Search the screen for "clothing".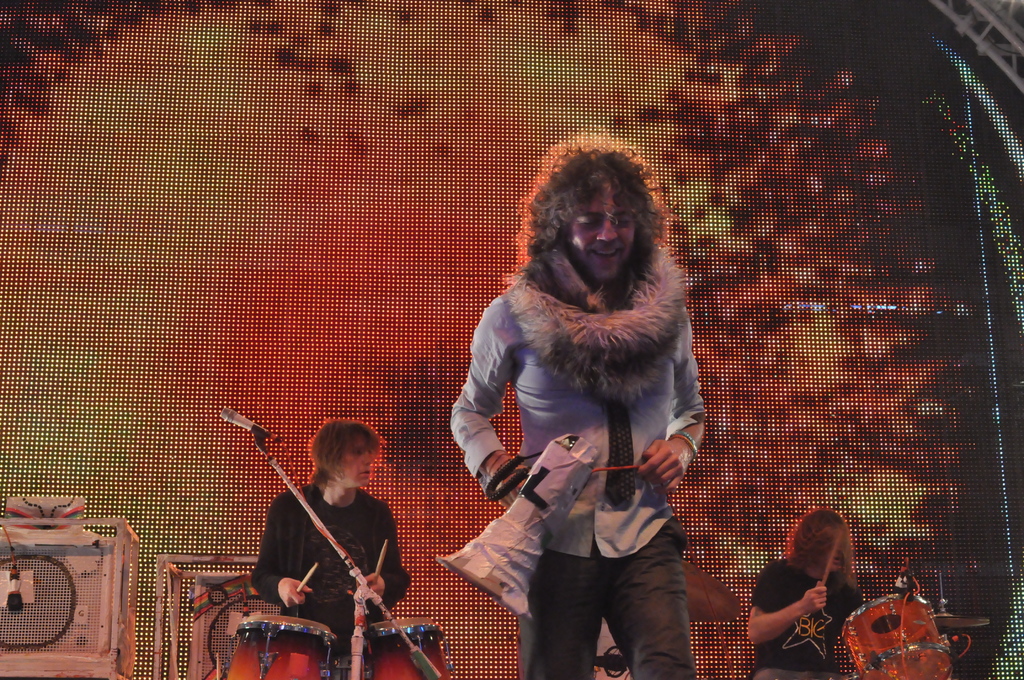
Found at left=743, top=559, right=868, bottom=679.
